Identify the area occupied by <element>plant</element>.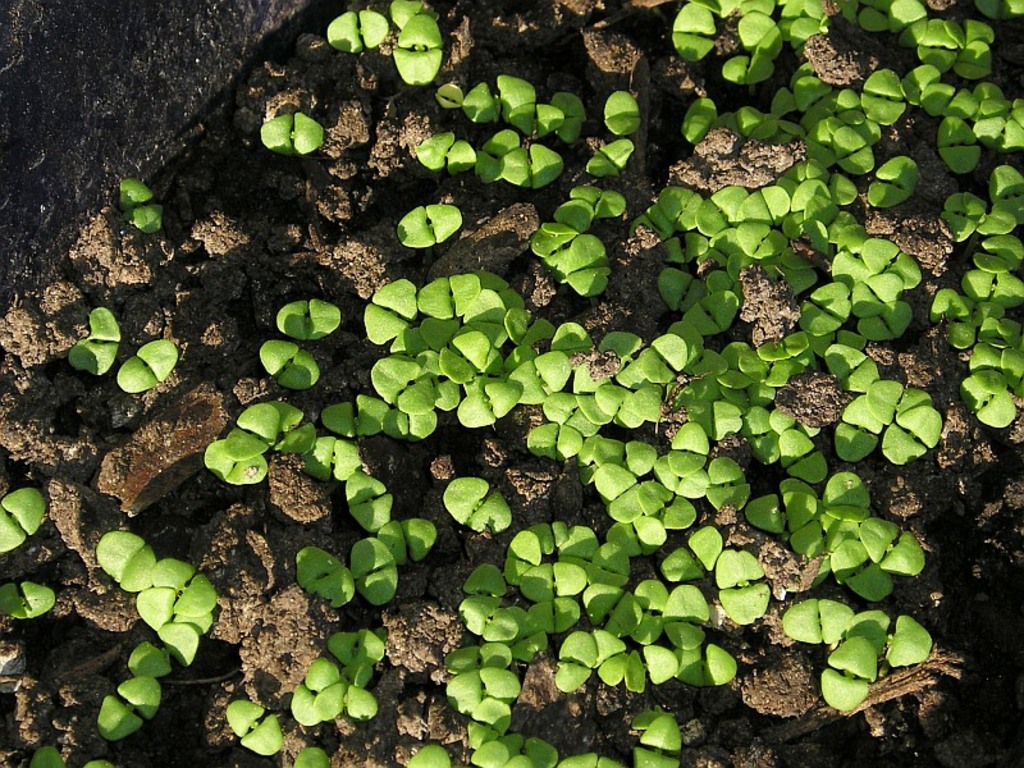
Area: select_region(466, 563, 512, 603).
